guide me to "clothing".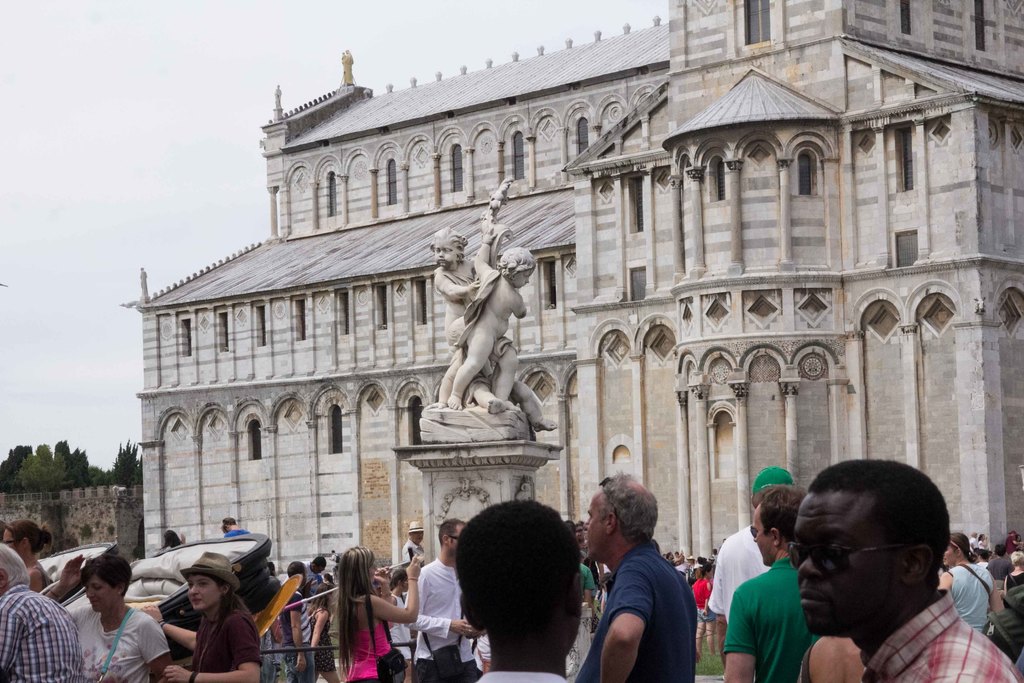
Guidance: x1=736 y1=548 x2=824 y2=675.
